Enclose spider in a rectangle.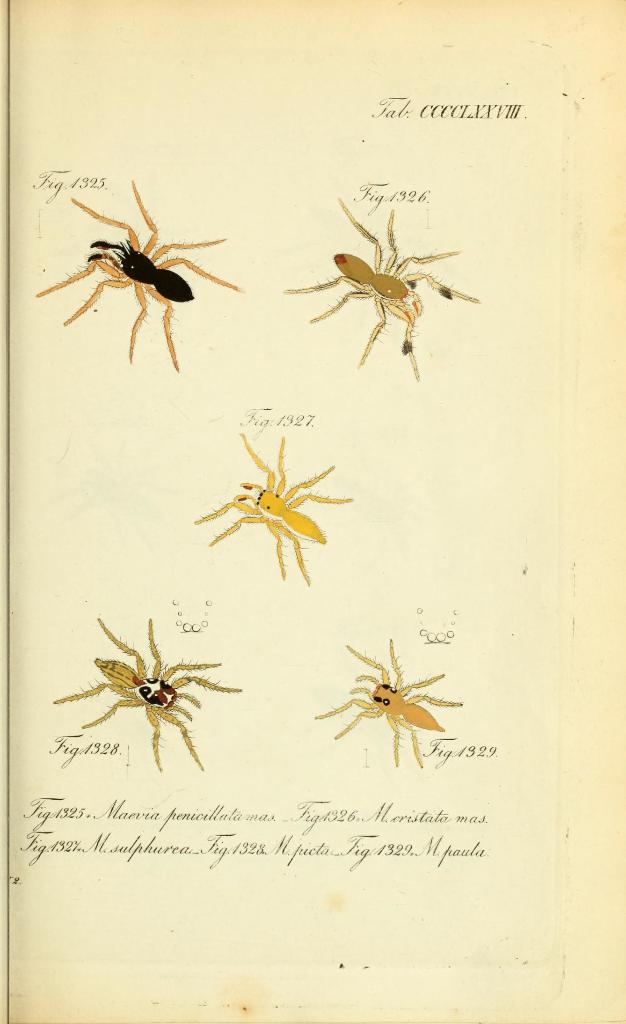
314:636:458:770.
